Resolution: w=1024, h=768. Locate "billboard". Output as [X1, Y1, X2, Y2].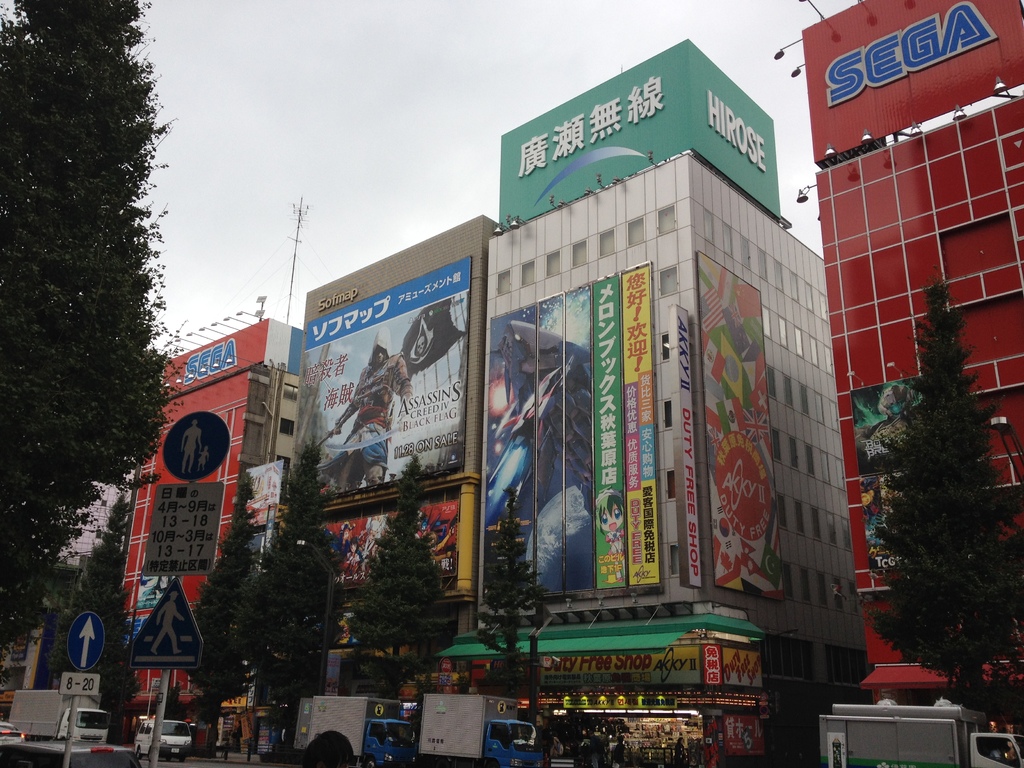
[806, 0, 1023, 158].
